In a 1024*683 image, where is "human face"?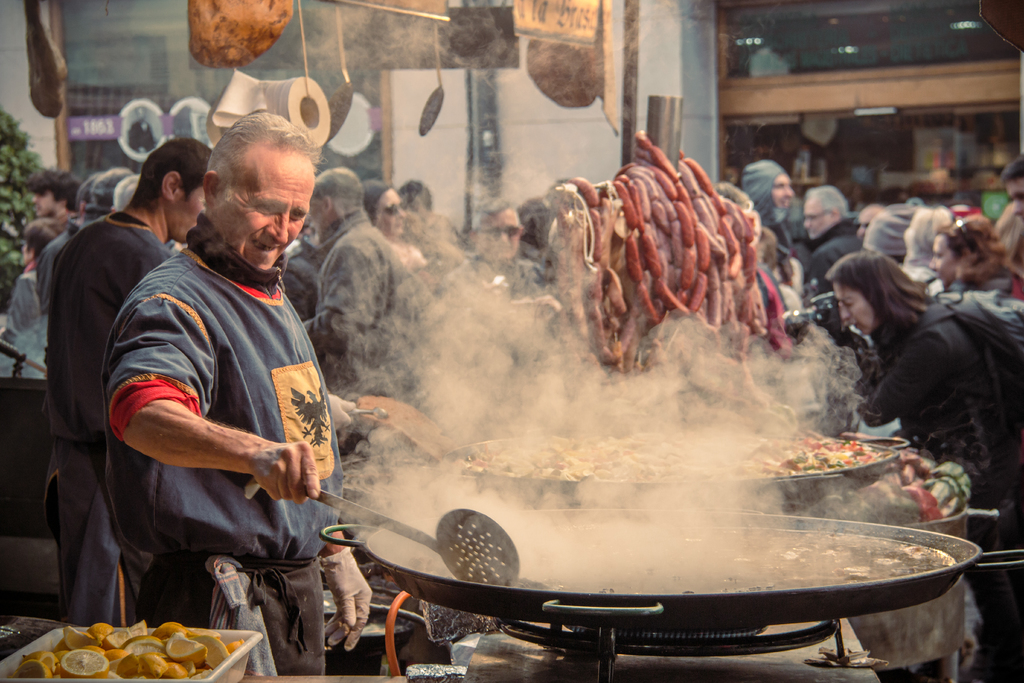
l=380, t=185, r=404, b=238.
